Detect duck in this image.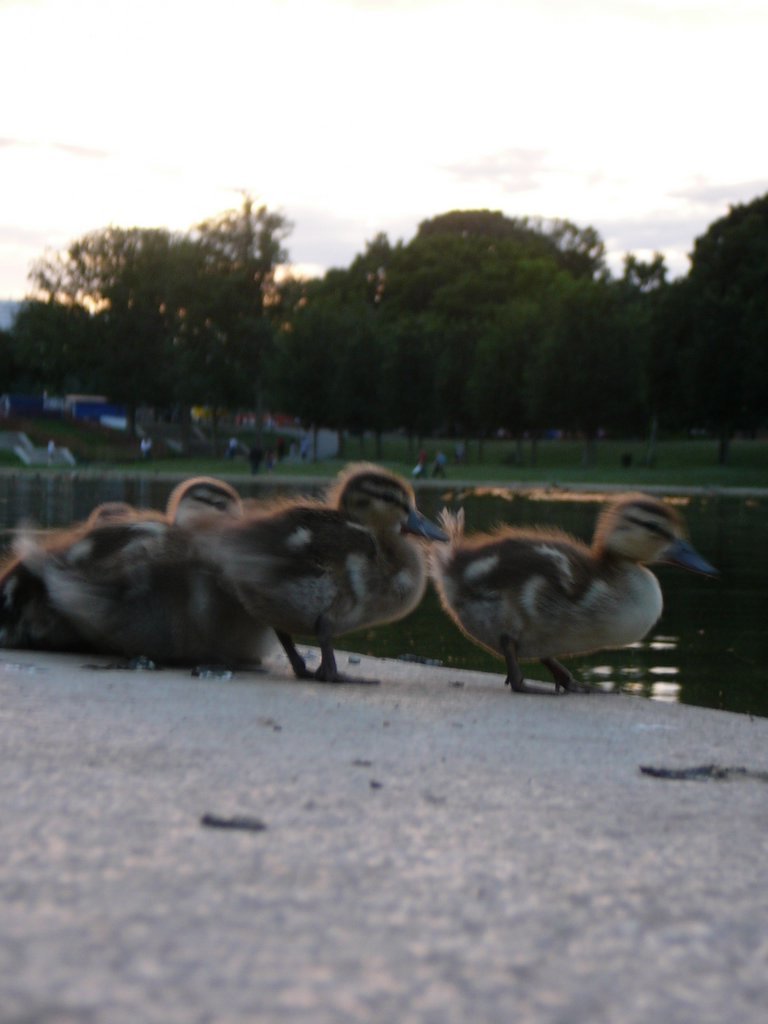
Detection: BBox(412, 489, 725, 692).
